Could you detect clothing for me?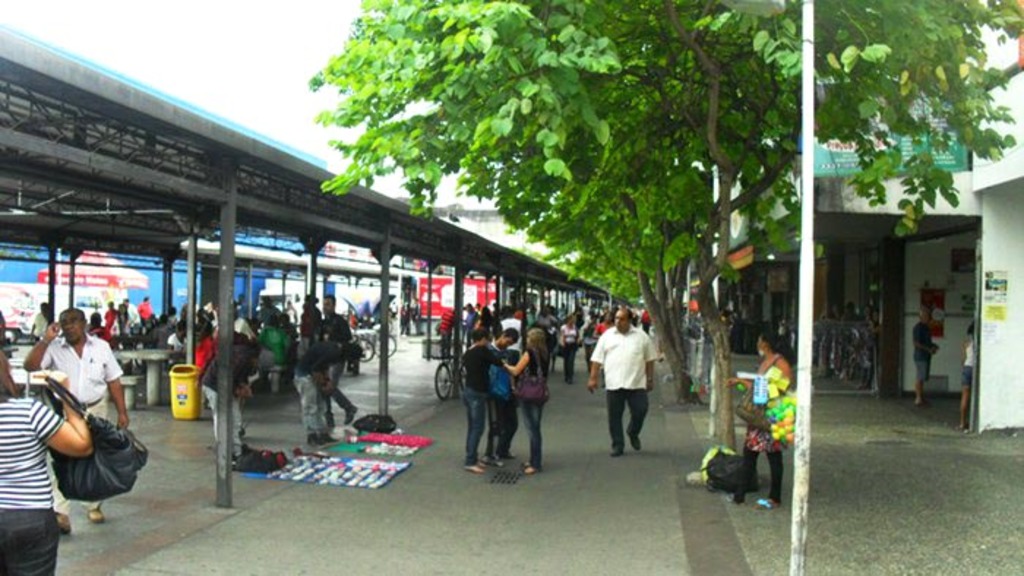
Detection result: 455, 338, 511, 465.
